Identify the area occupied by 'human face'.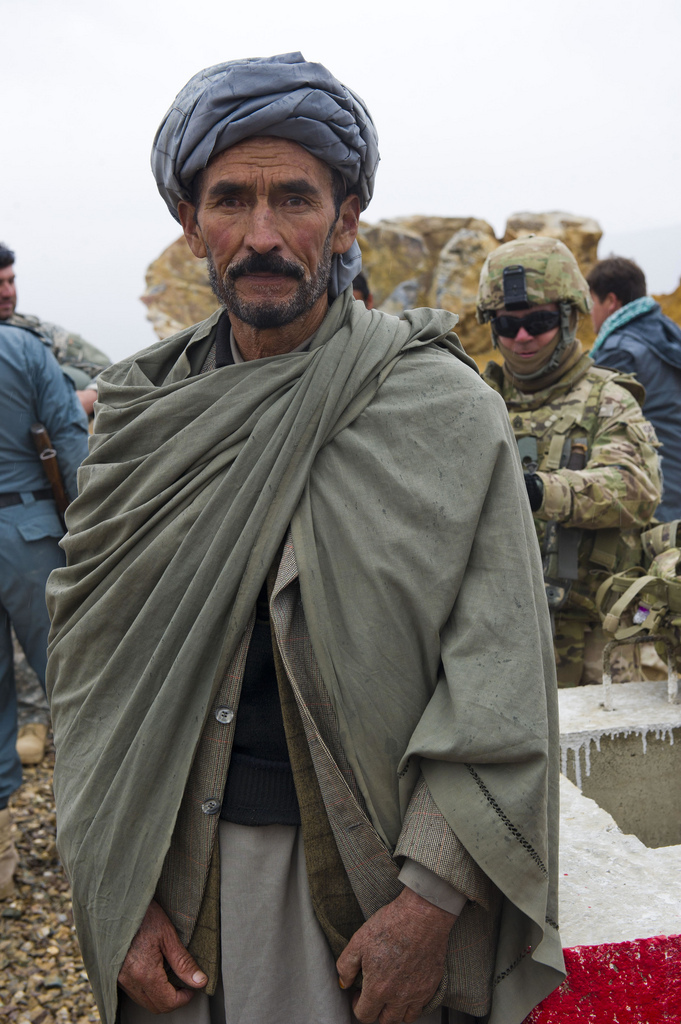
Area: (0,270,21,323).
